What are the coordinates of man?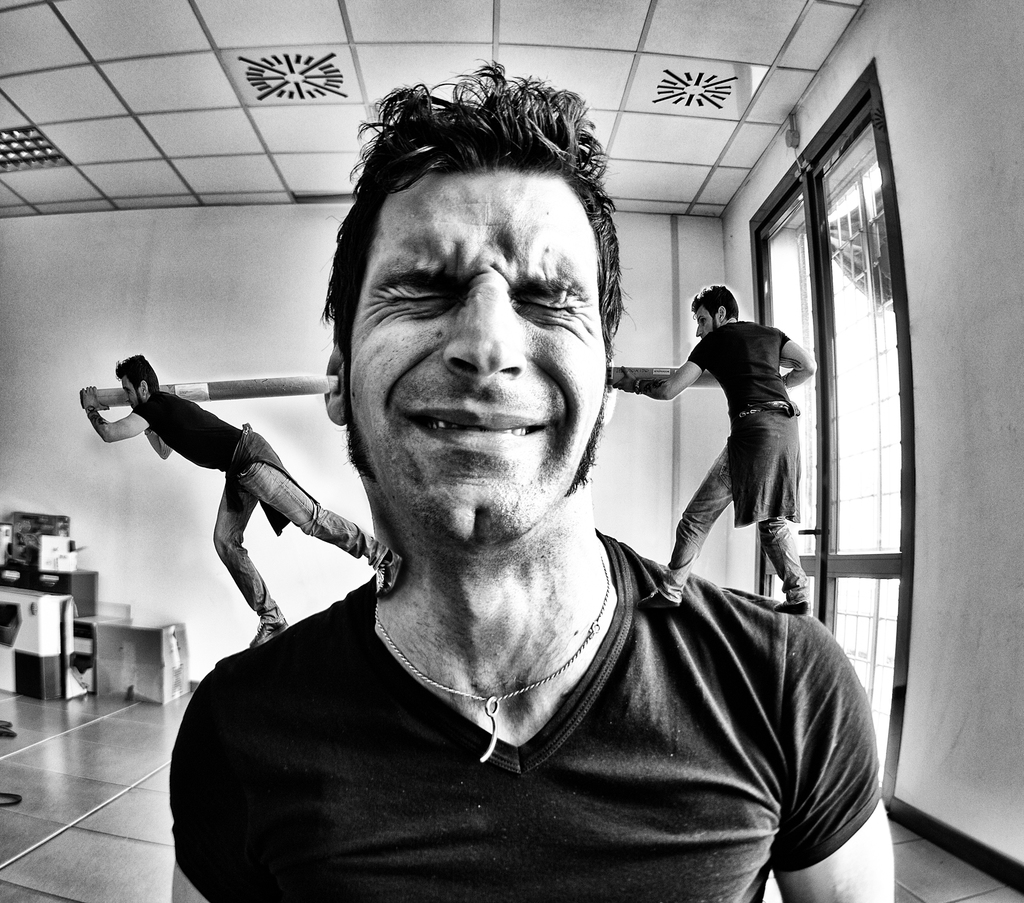
Rect(647, 277, 830, 620).
